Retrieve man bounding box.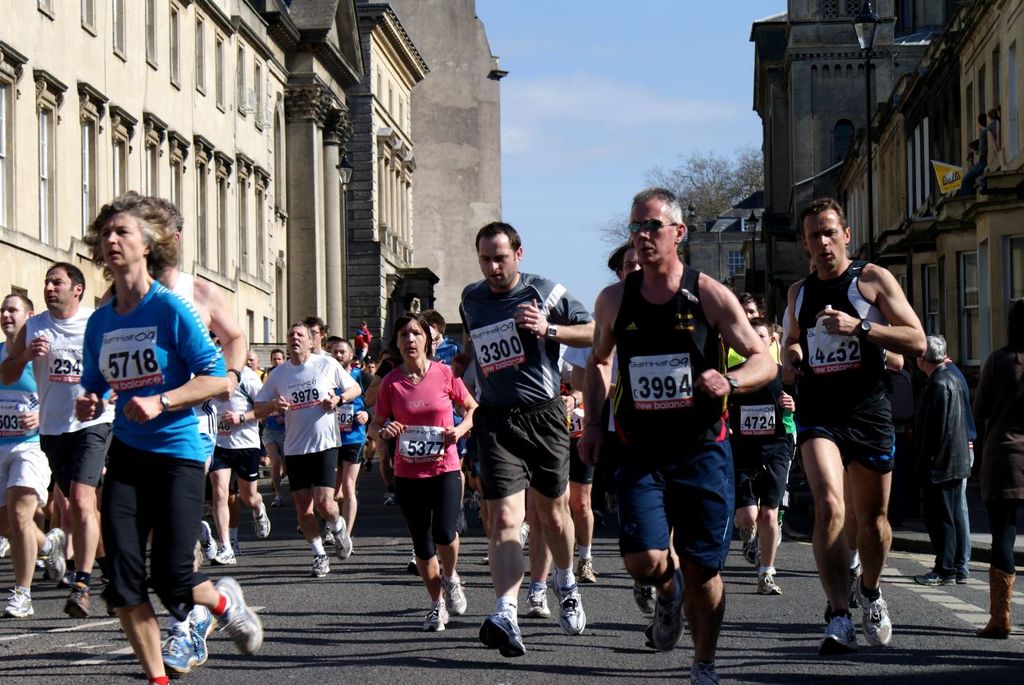
Bounding box: <bbox>254, 322, 361, 579</bbox>.
